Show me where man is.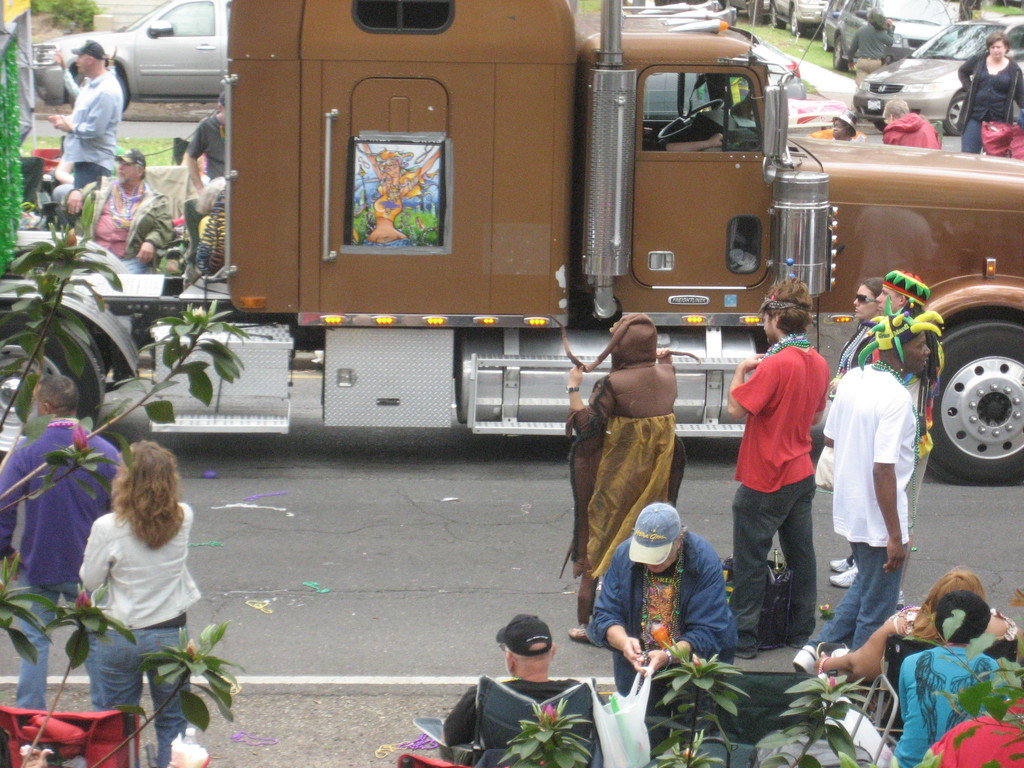
man is at [left=573, top=492, right=733, bottom=699].
